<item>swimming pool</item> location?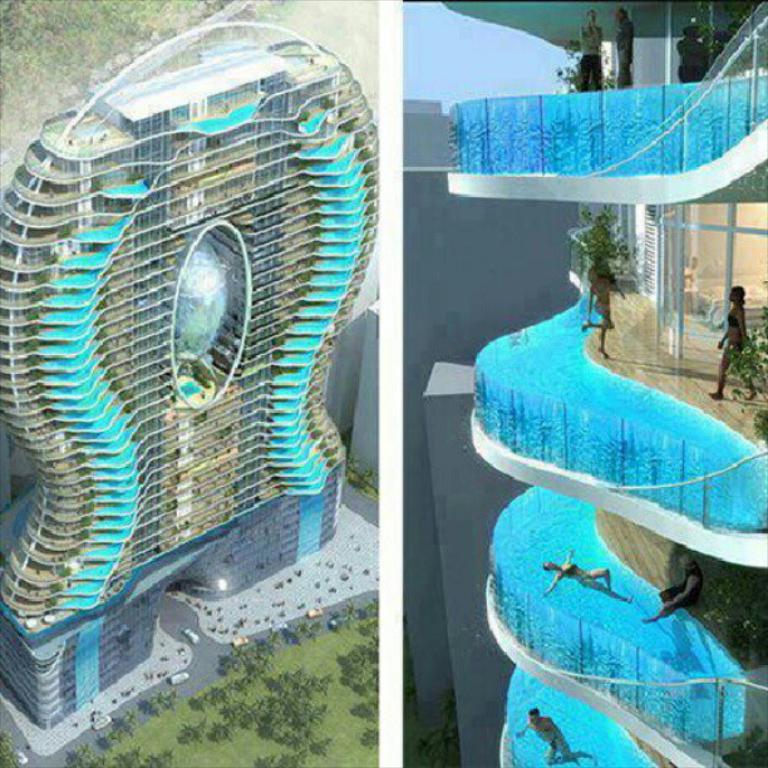
473, 290, 767, 532
